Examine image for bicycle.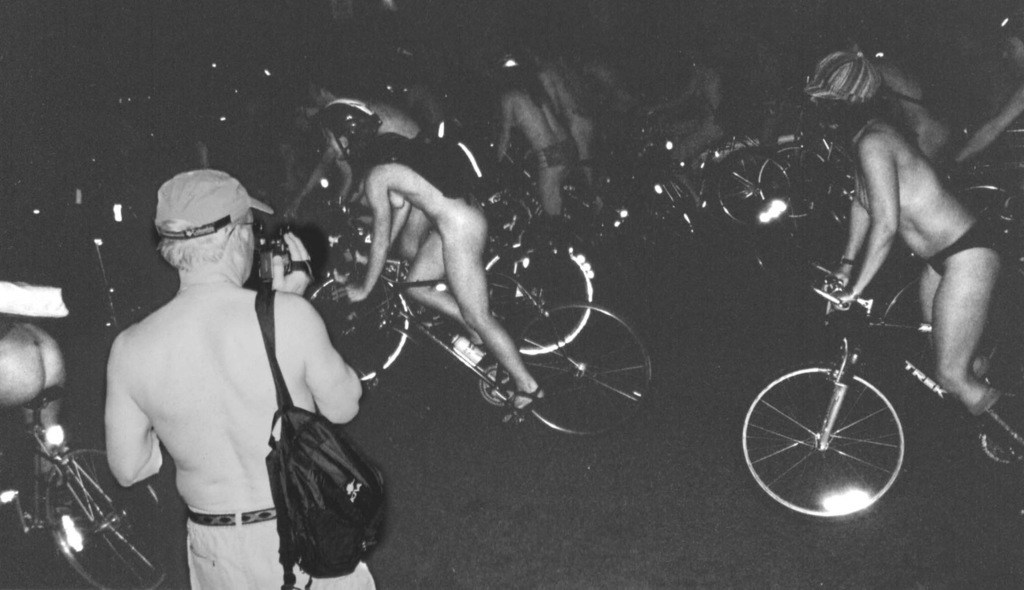
Examination result: bbox(0, 393, 190, 589).
